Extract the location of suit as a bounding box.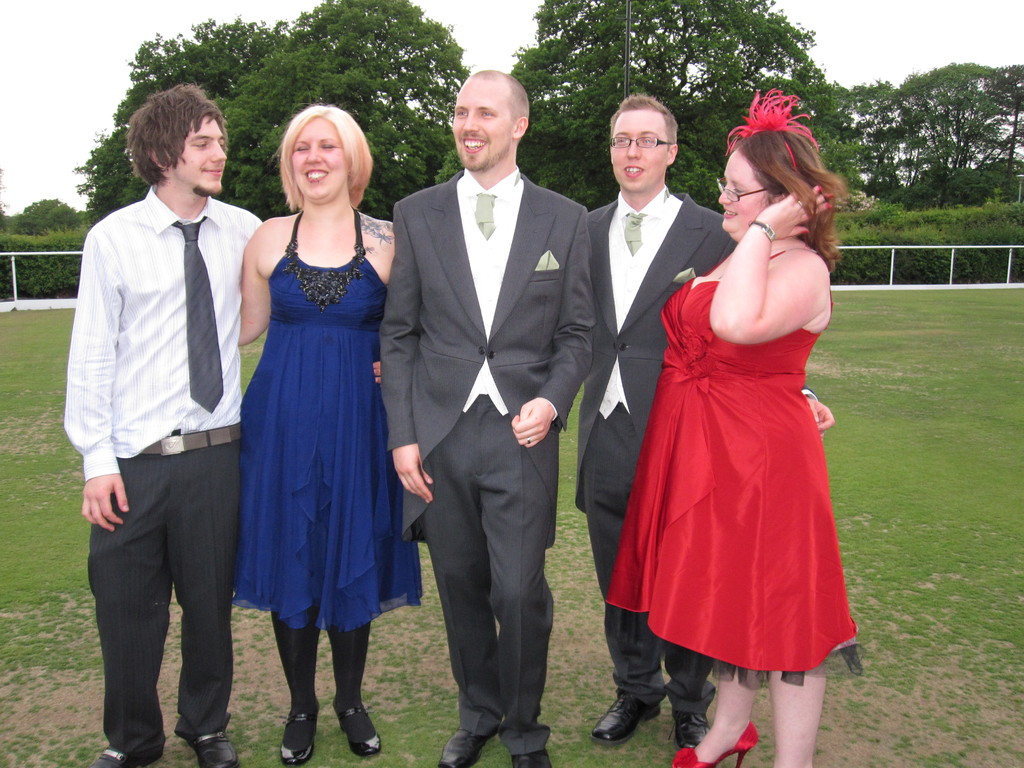
(left=376, top=164, right=593, bottom=747).
